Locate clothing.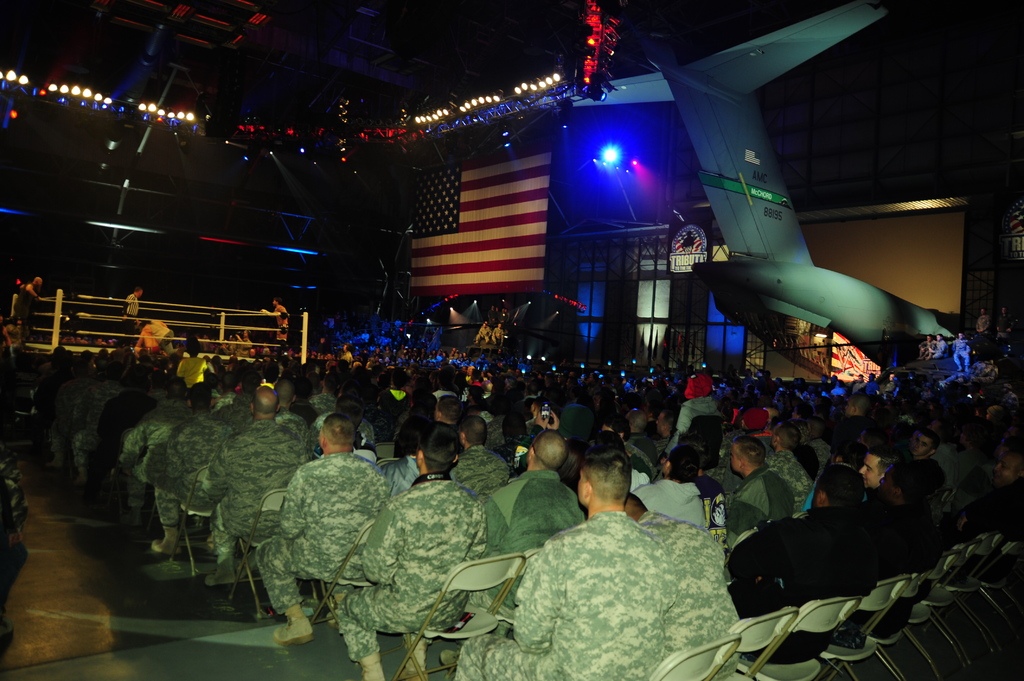
Bounding box: [942, 365, 999, 383].
